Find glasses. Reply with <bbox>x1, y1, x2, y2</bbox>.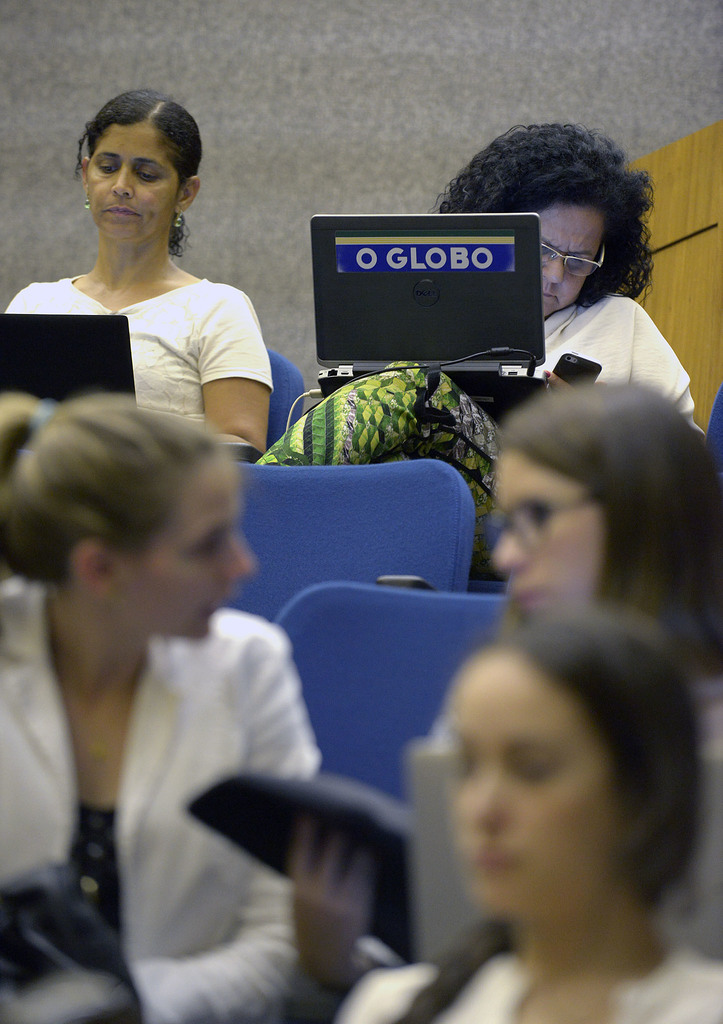
<bbox>542, 244, 608, 281</bbox>.
